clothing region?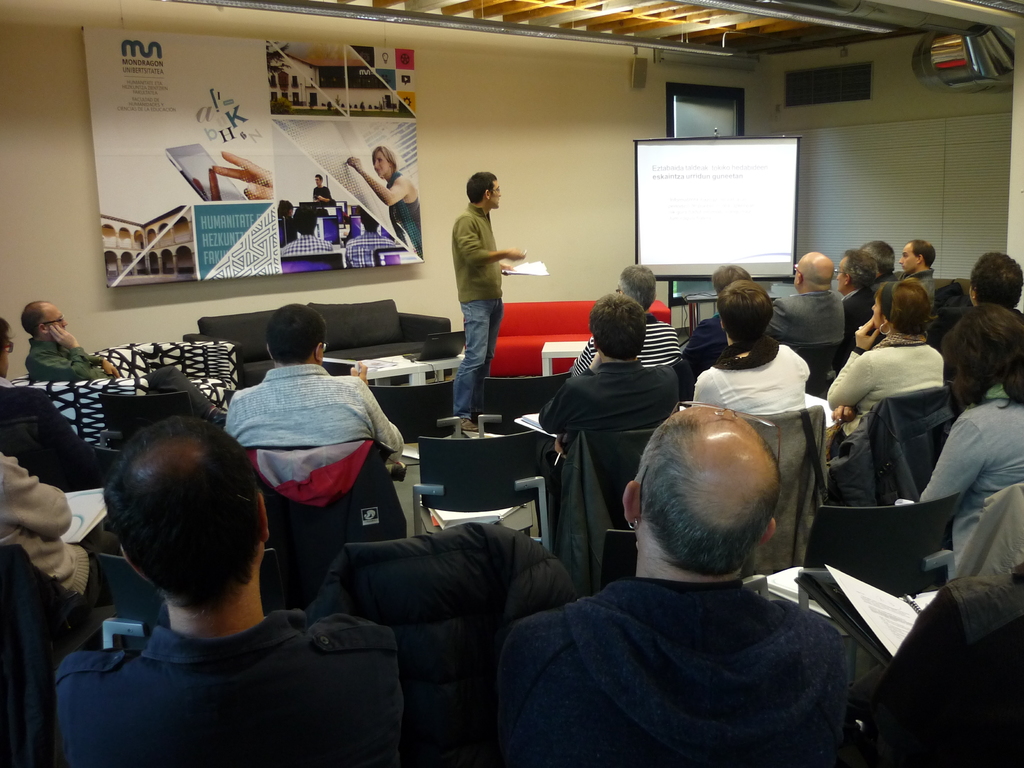
570, 305, 684, 371
